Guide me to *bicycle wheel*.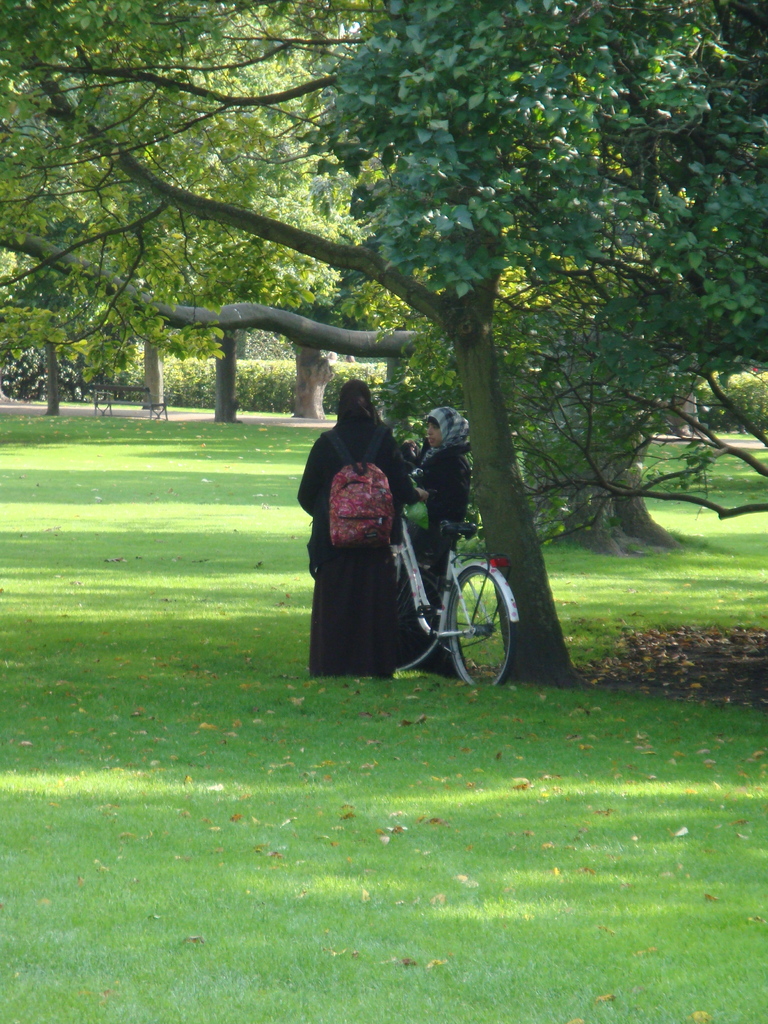
Guidance: {"x1": 446, "y1": 564, "x2": 523, "y2": 689}.
